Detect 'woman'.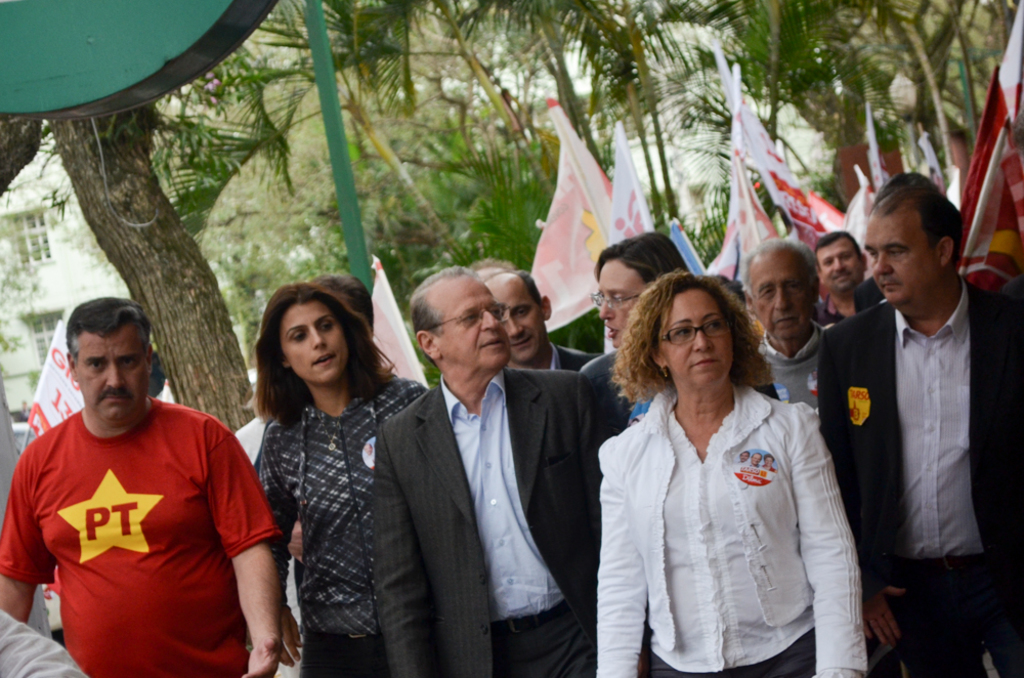
Detected at 575,234,795,413.
